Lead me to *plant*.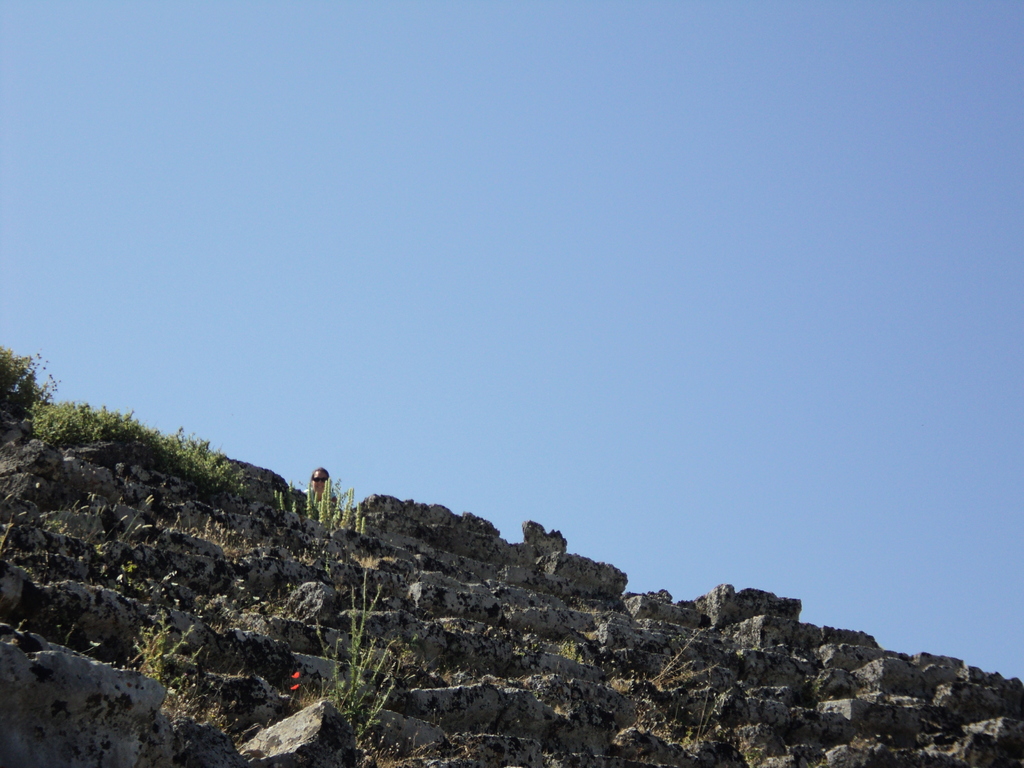
Lead to x1=192, y1=576, x2=311, y2=655.
